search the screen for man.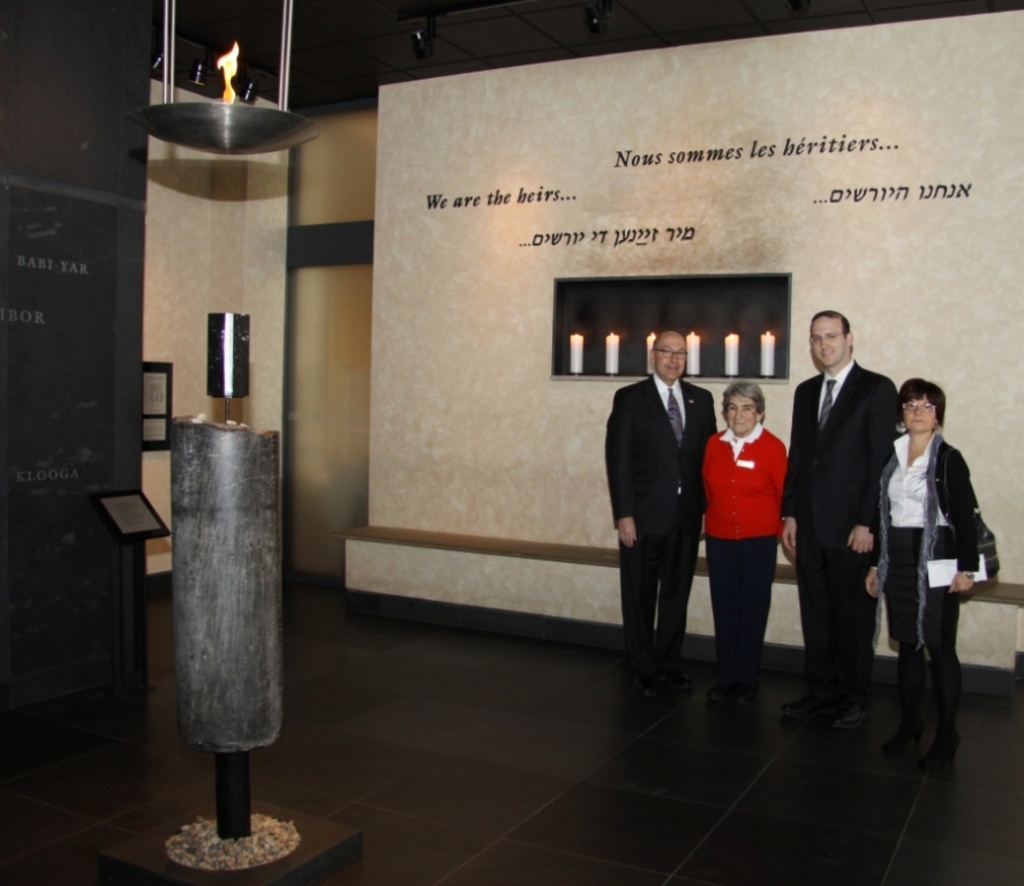
Found at {"left": 778, "top": 308, "right": 903, "bottom": 726}.
